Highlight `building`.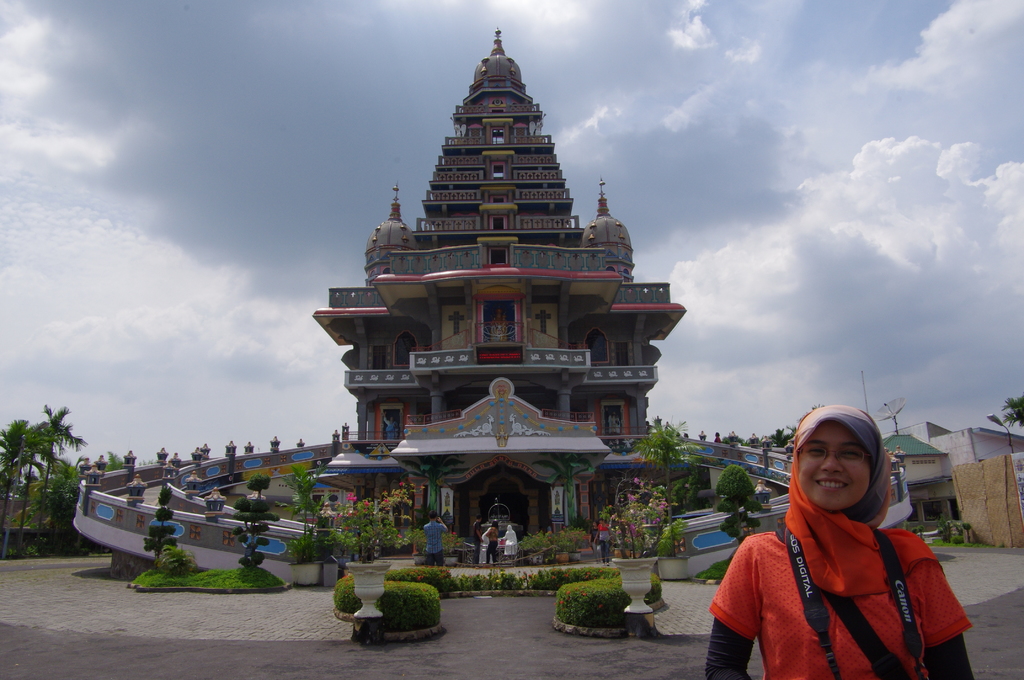
Highlighted region: 867 426 948 480.
